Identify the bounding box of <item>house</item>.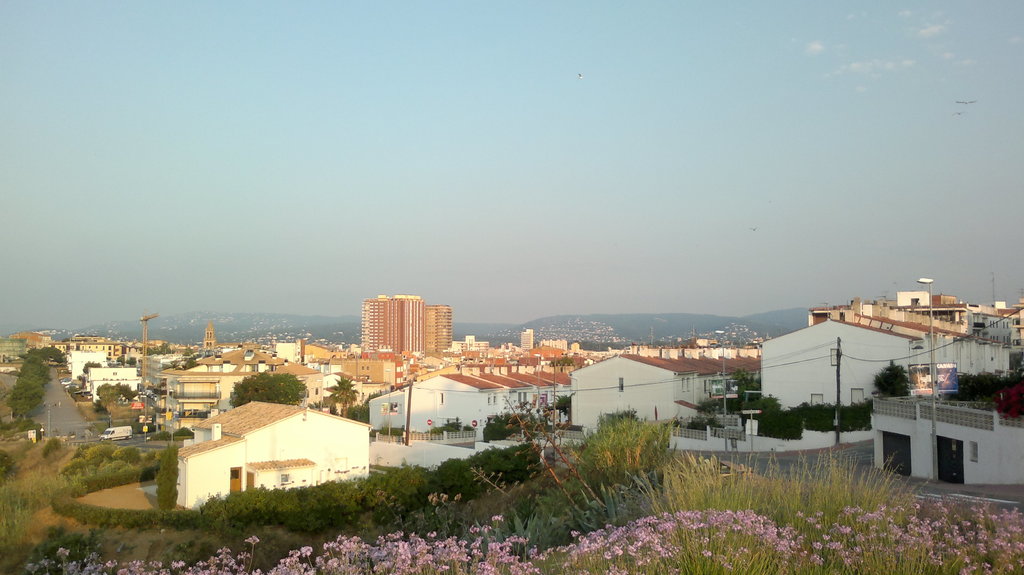
[761, 316, 926, 413].
